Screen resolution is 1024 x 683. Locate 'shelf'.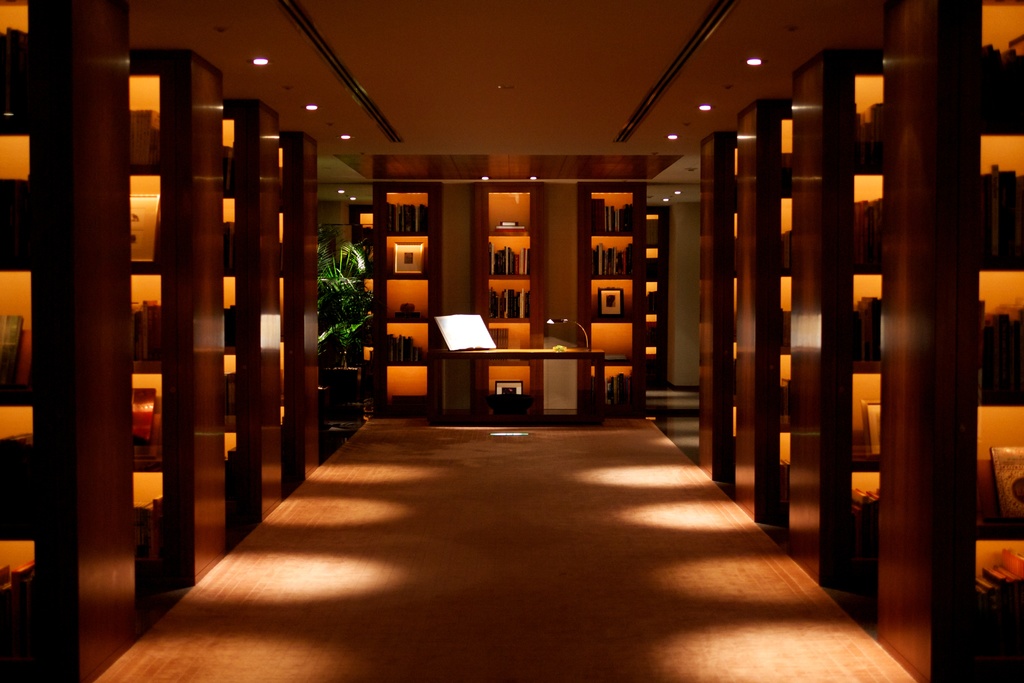
l=217, t=120, r=233, b=159.
